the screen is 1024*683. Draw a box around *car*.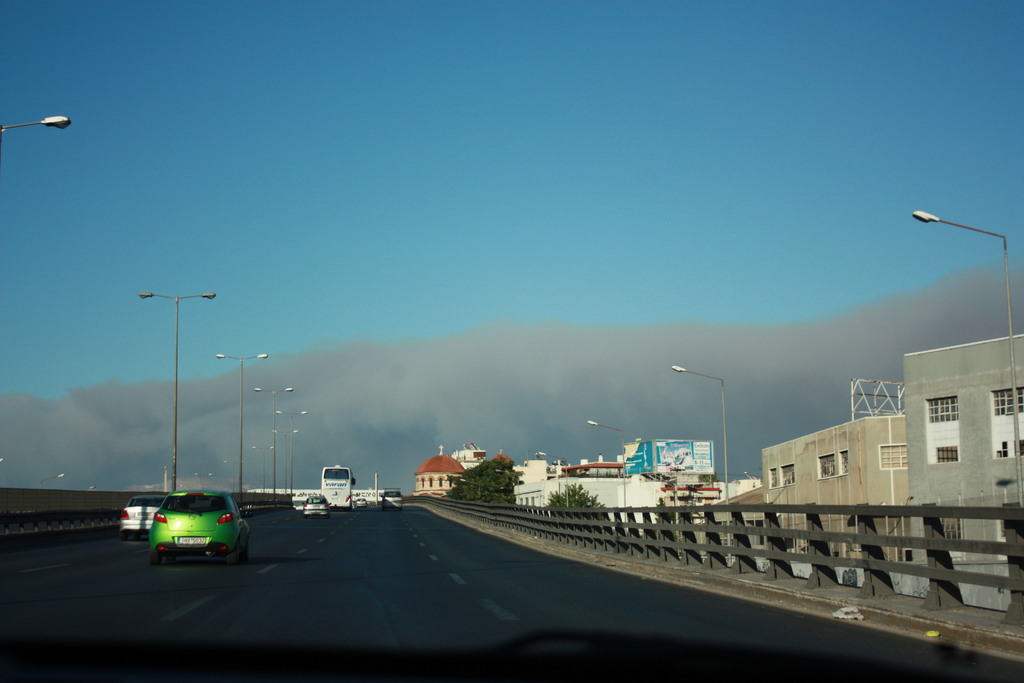
{"x1": 301, "y1": 496, "x2": 329, "y2": 514}.
